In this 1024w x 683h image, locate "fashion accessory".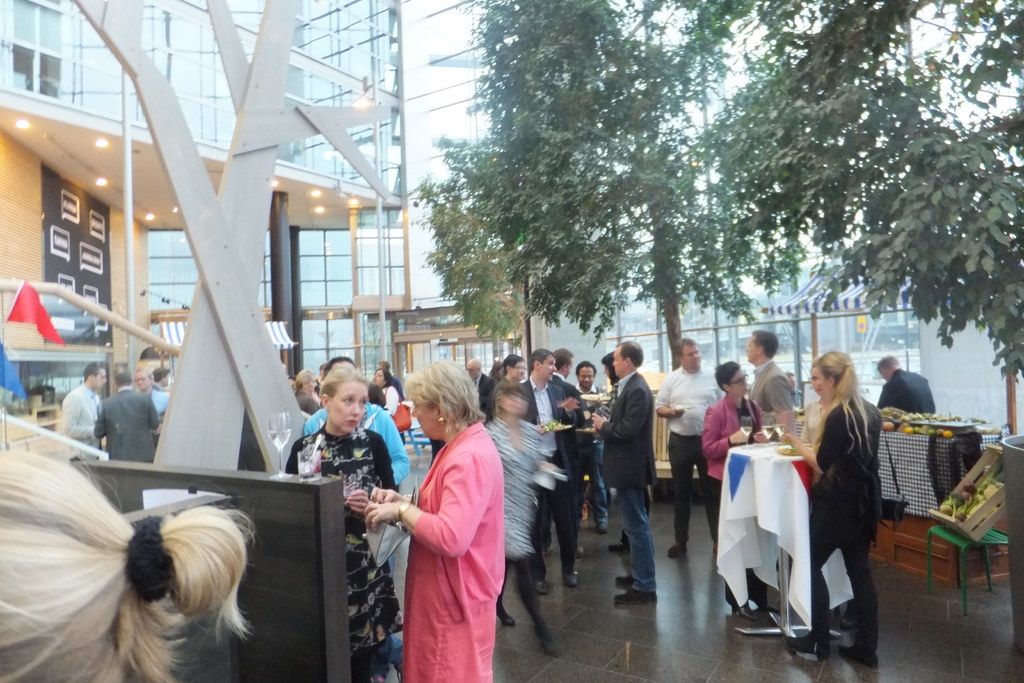
Bounding box: bbox=(838, 639, 883, 666).
